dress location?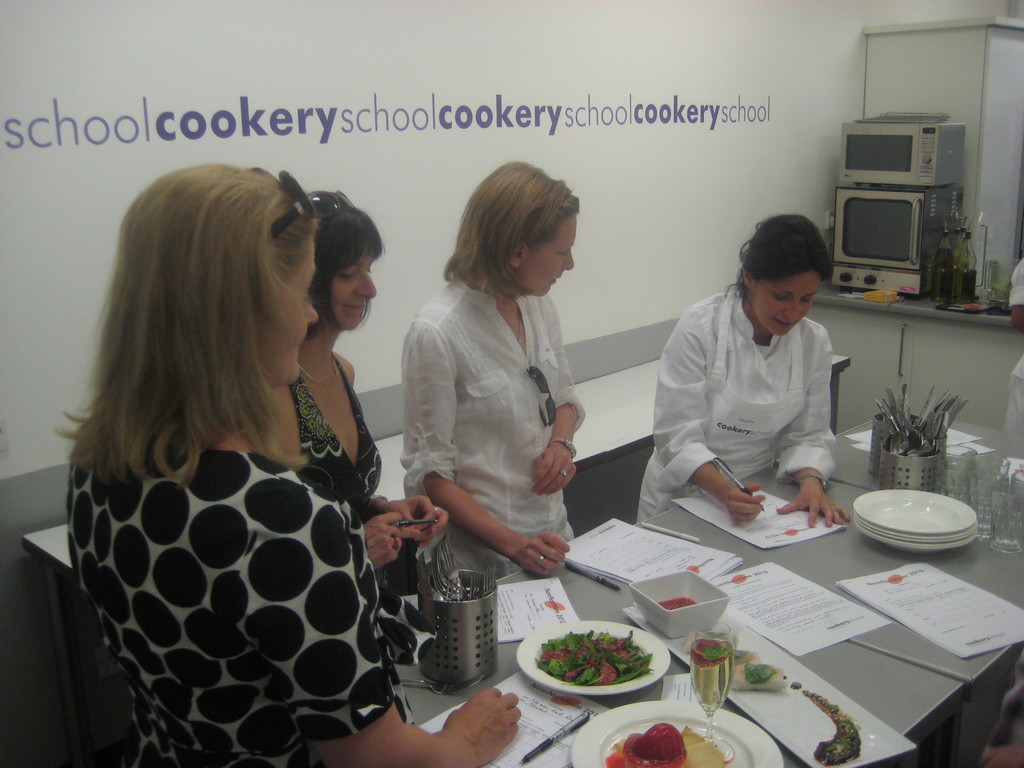
detection(68, 371, 404, 764)
